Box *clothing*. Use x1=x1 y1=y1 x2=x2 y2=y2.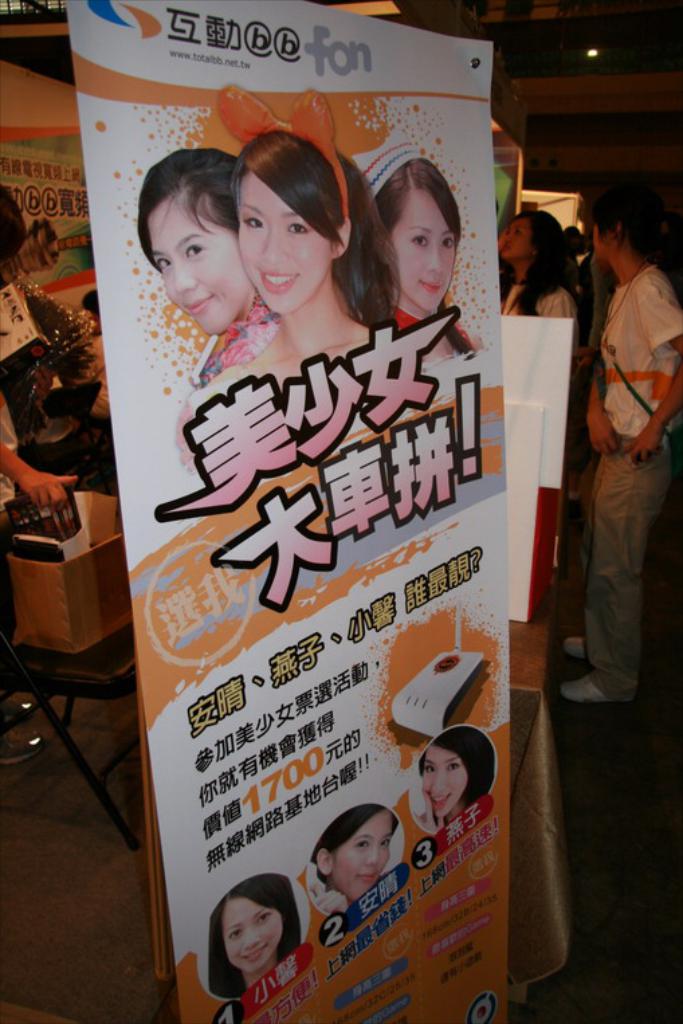
x1=0 y1=372 x2=28 y2=506.
